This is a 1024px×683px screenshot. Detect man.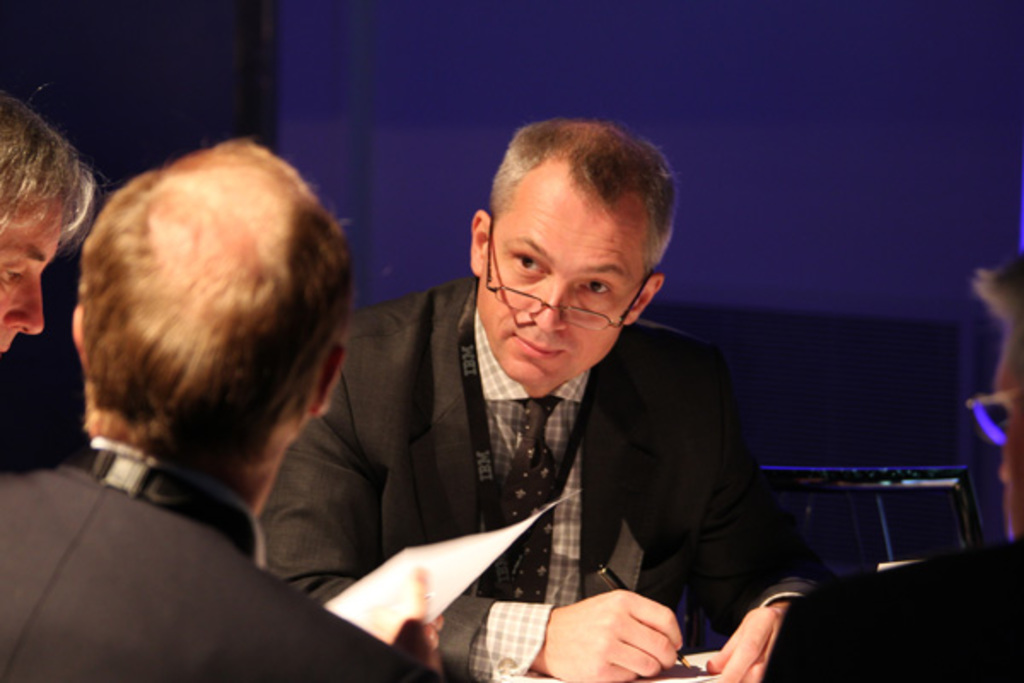
(left=276, top=118, right=826, bottom=681).
